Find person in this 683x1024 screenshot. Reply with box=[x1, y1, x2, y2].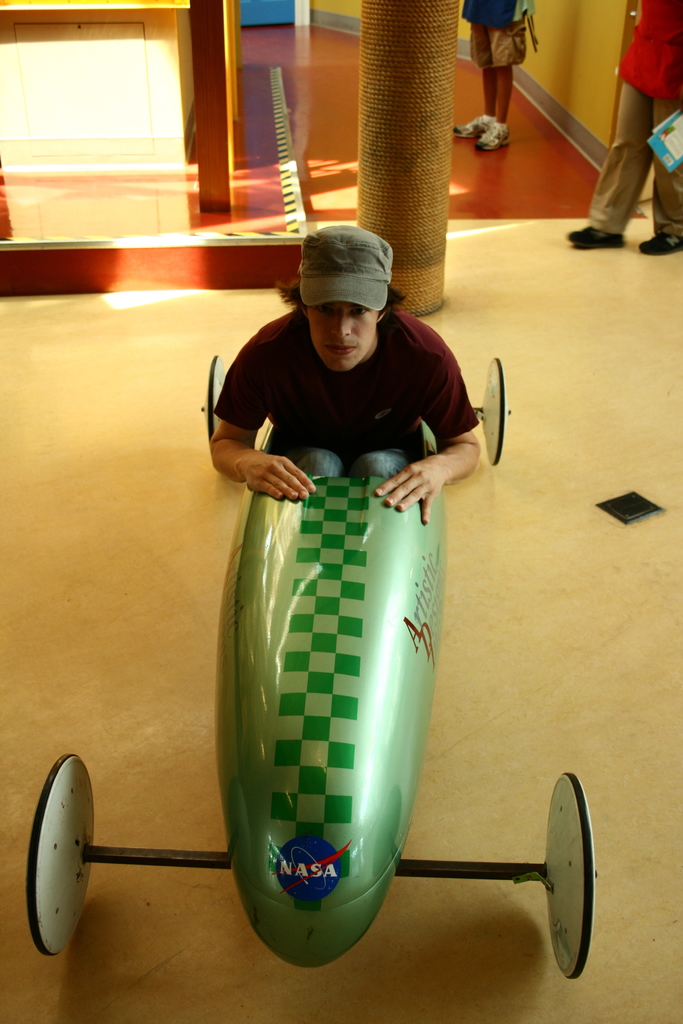
box=[568, 0, 682, 256].
